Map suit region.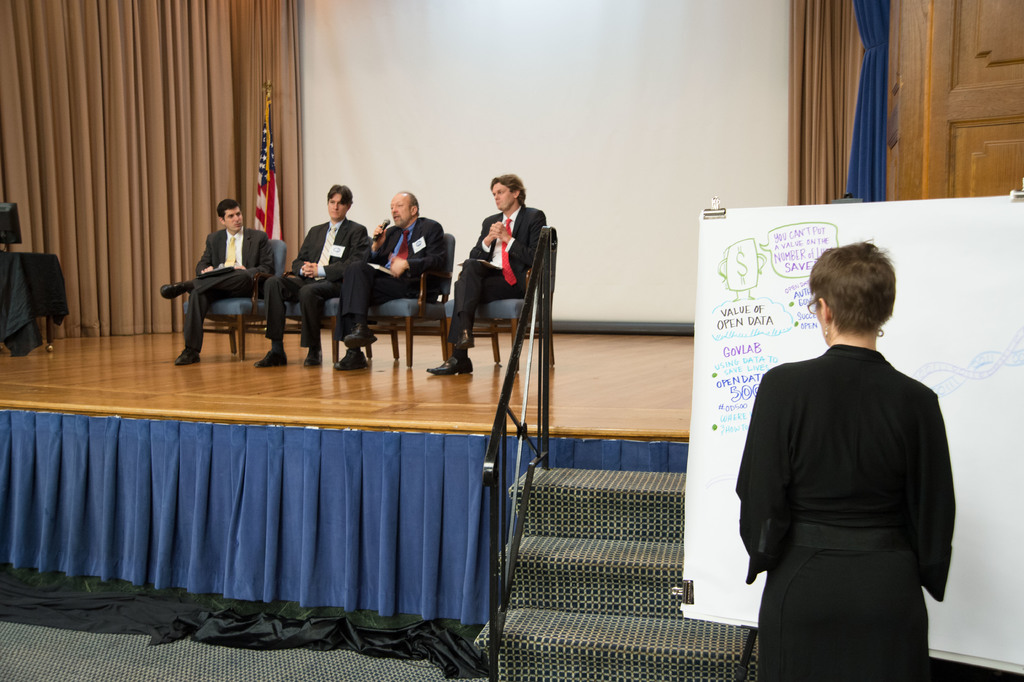
Mapped to box=[448, 204, 546, 342].
